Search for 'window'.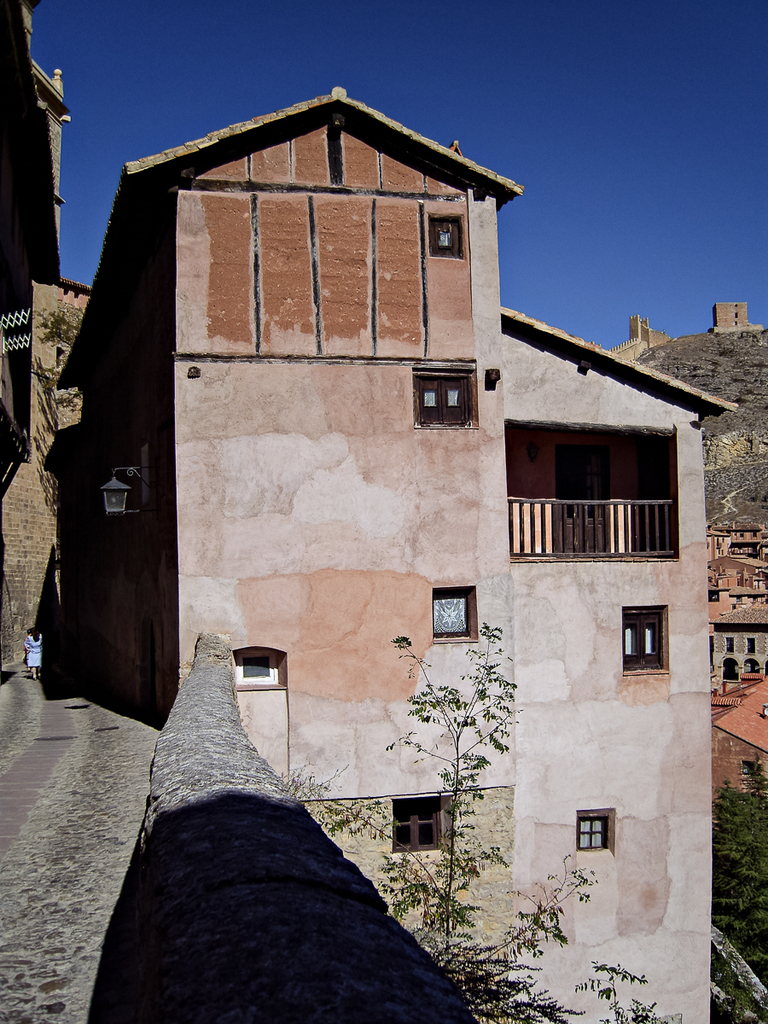
Found at pyautogui.locateOnScreen(750, 532, 759, 542).
